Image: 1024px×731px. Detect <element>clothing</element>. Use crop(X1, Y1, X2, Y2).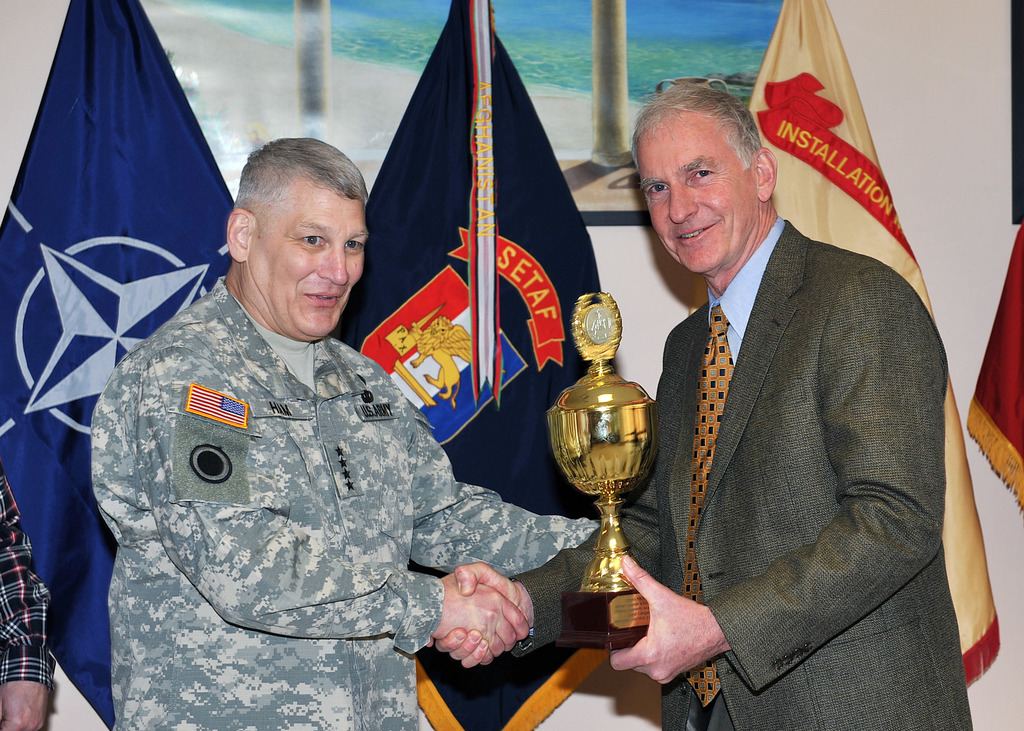
crop(92, 262, 561, 705).
